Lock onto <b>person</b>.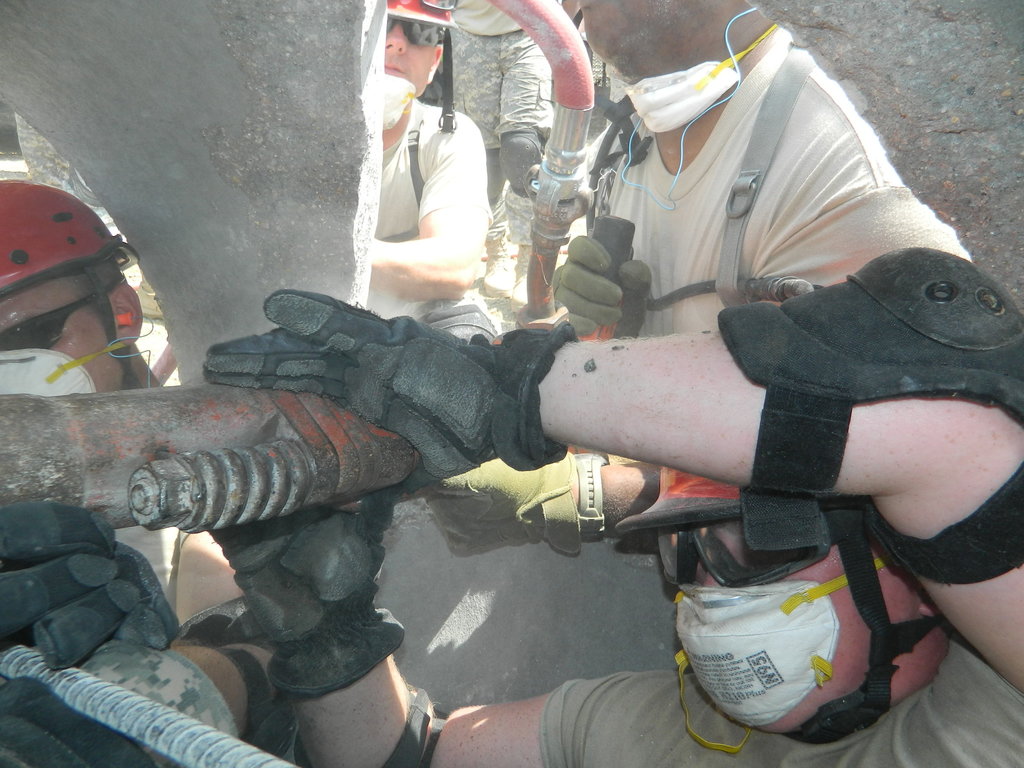
Locked: pyautogui.locateOnScreen(567, 0, 957, 337).
